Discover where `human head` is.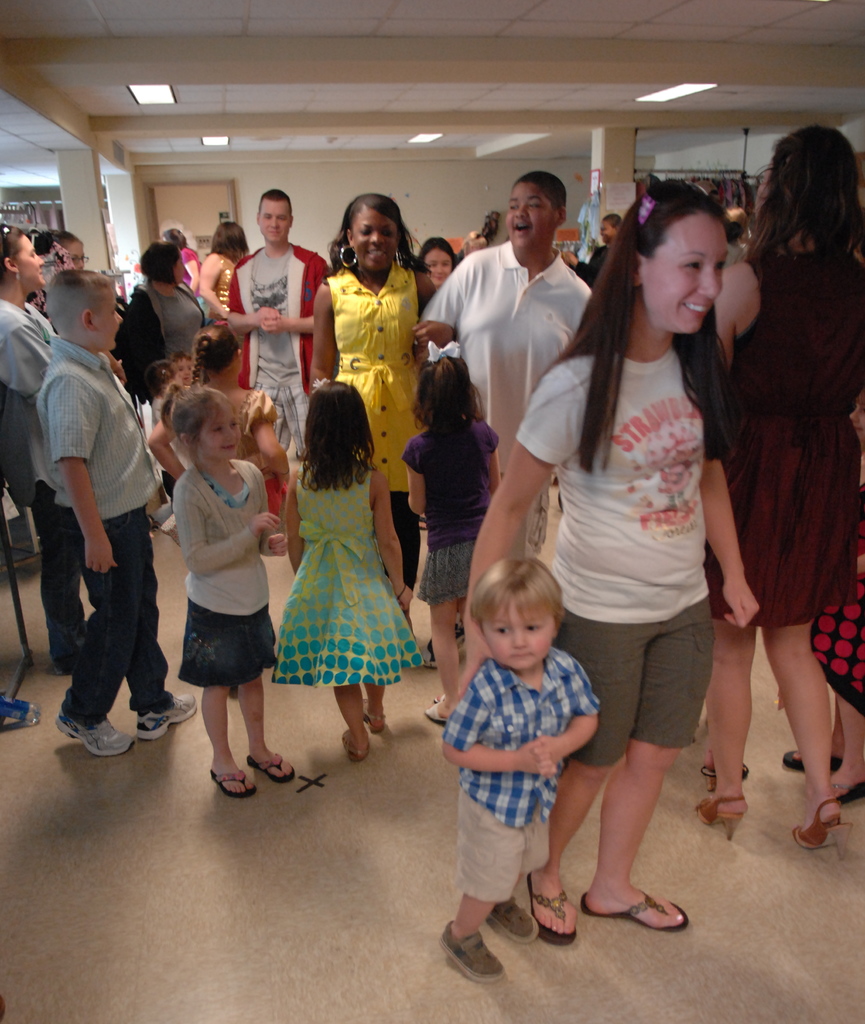
Discovered at <region>30, 235, 69, 273</region>.
